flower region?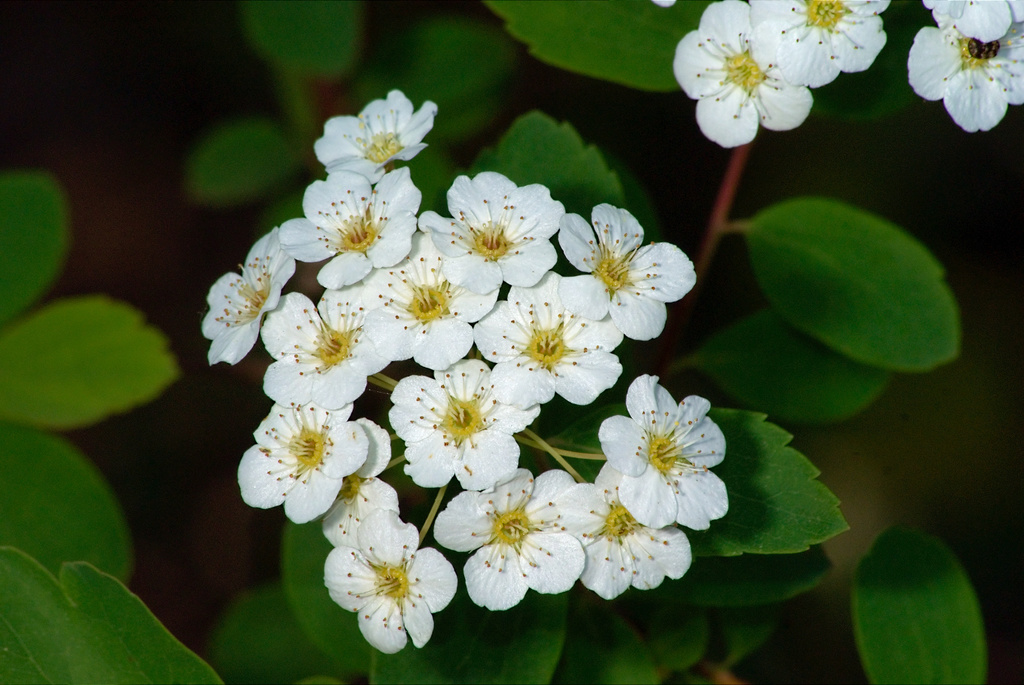
925:0:1023:43
